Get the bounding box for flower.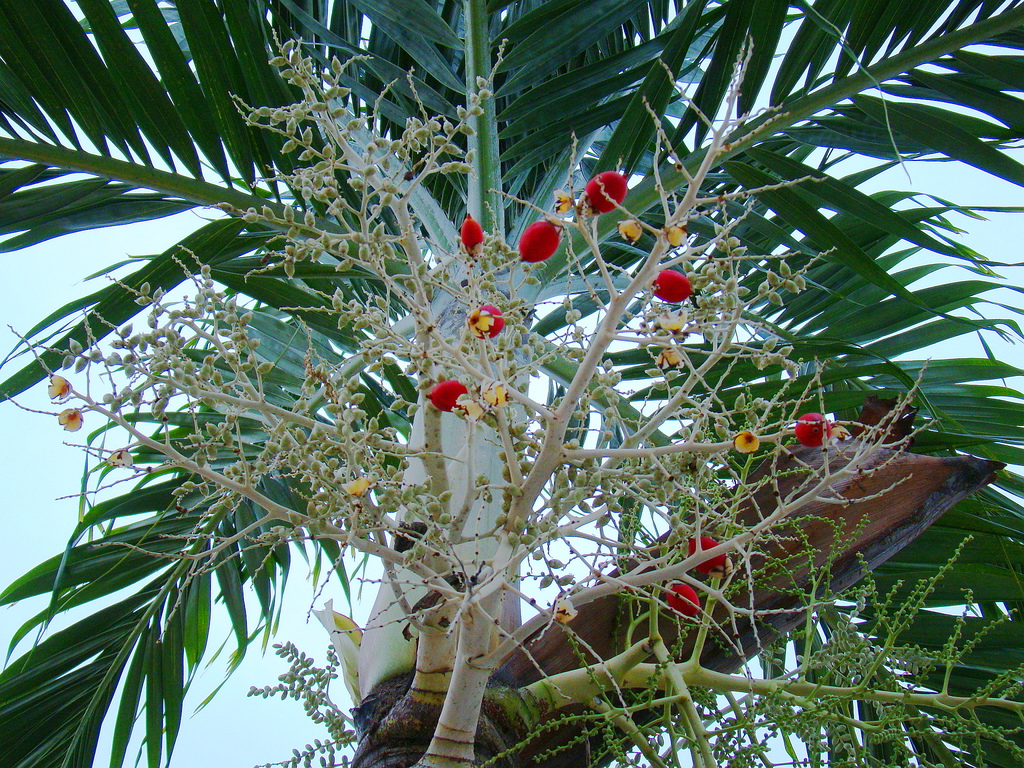
detection(655, 305, 692, 333).
